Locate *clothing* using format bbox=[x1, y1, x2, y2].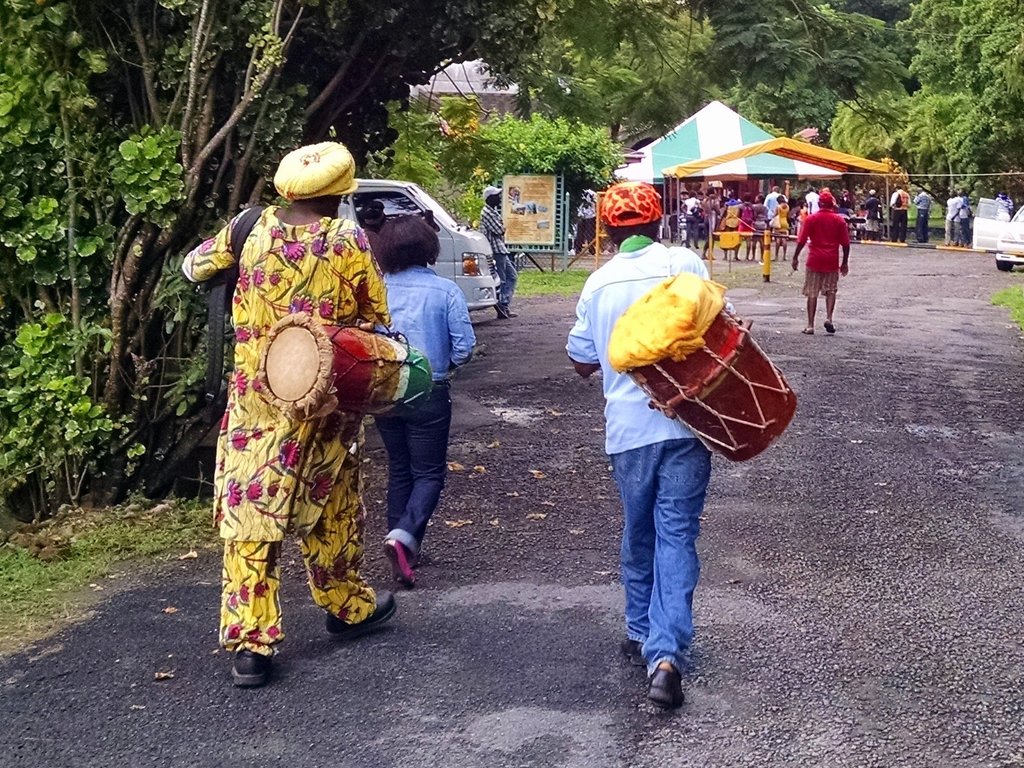
bbox=[575, 190, 602, 248].
